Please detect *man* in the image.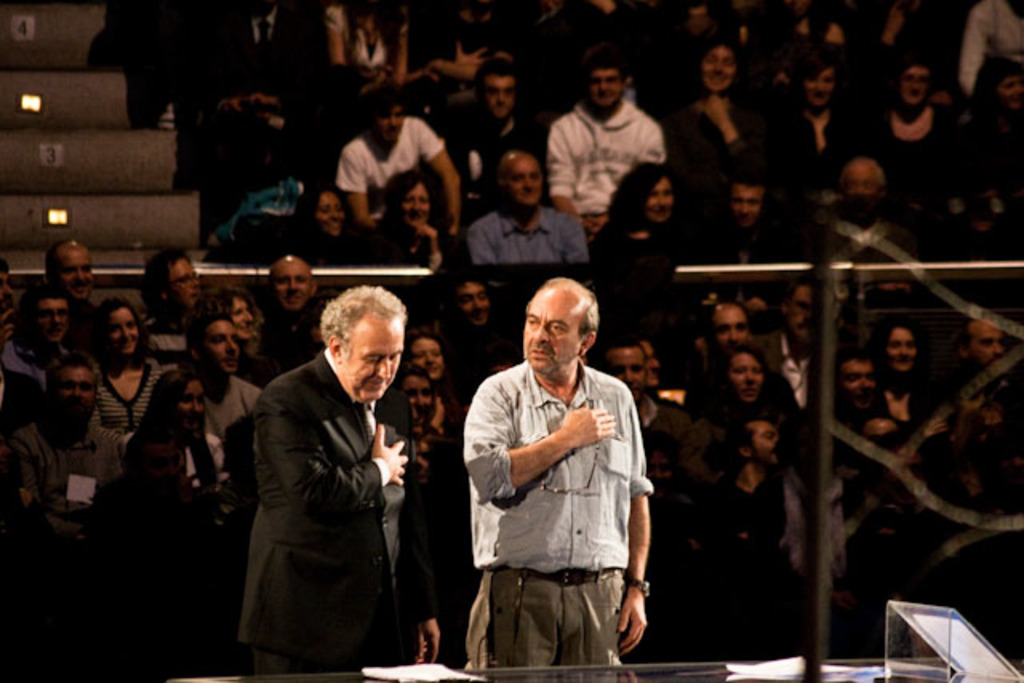
box=[450, 56, 544, 182].
